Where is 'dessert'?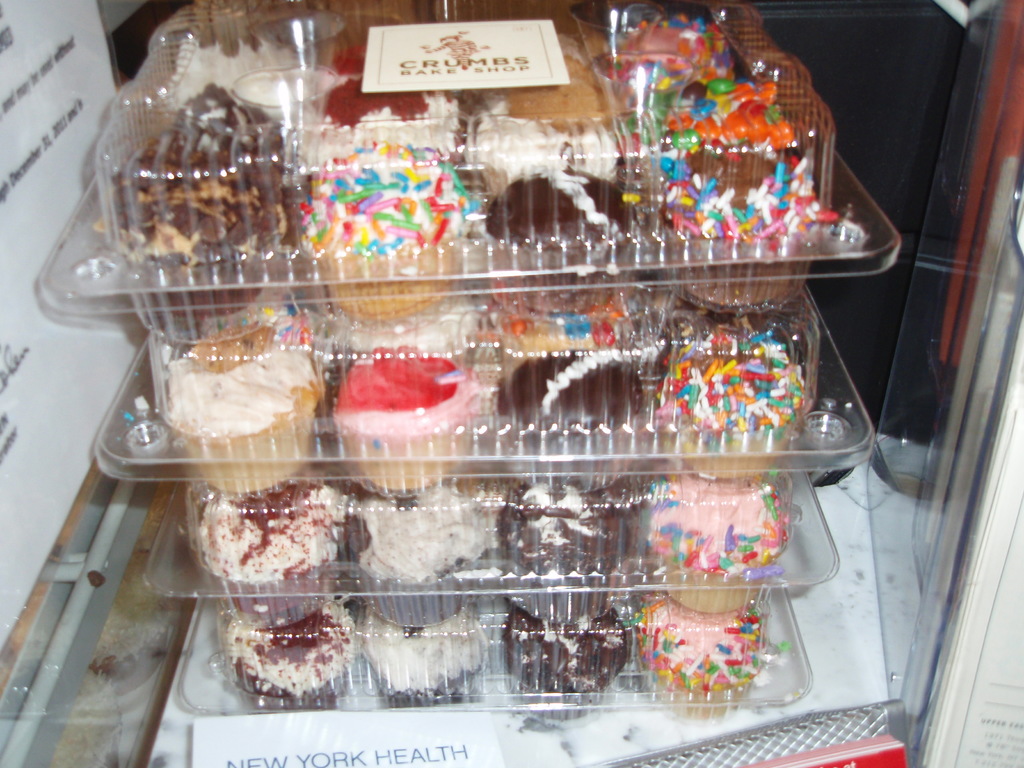
[left=496, top=347, right=656, bottom=494].
